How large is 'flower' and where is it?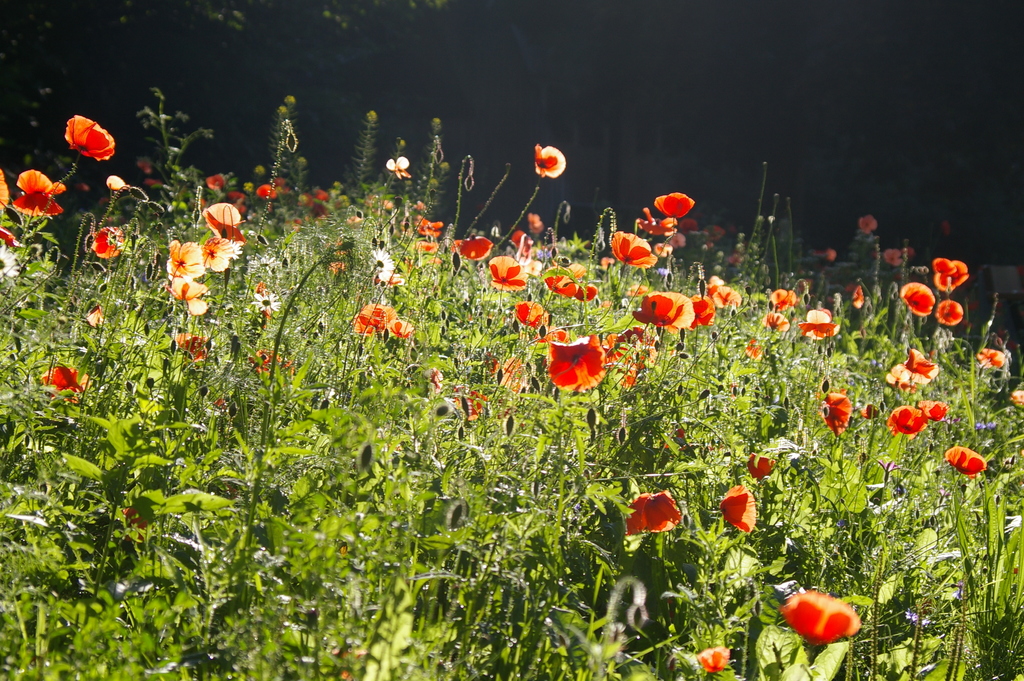
Bounding box: left=201, top=156, right=367, bottom=221.
